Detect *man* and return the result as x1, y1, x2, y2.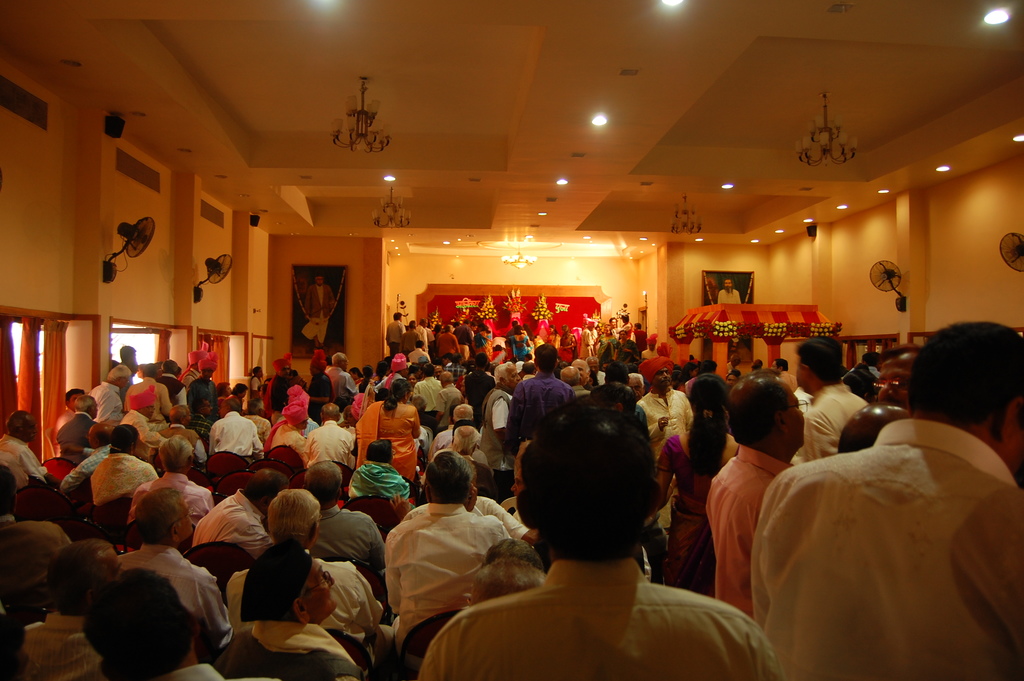
612, 318, 615, 340.
